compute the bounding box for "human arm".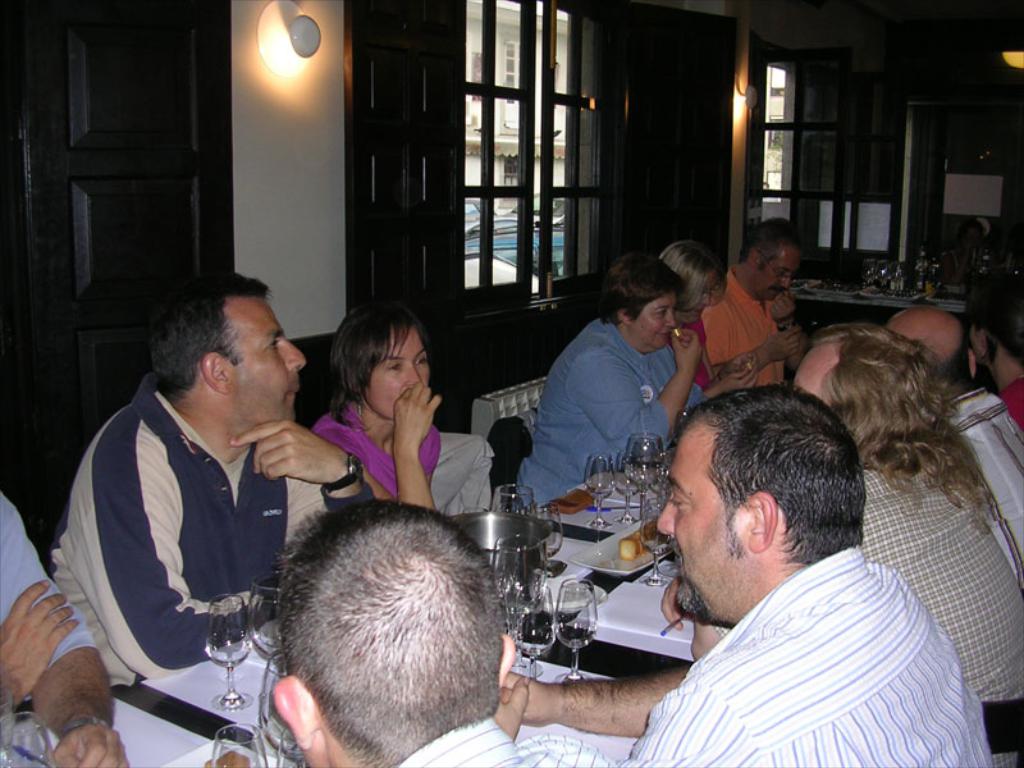
696 344 758 403.
